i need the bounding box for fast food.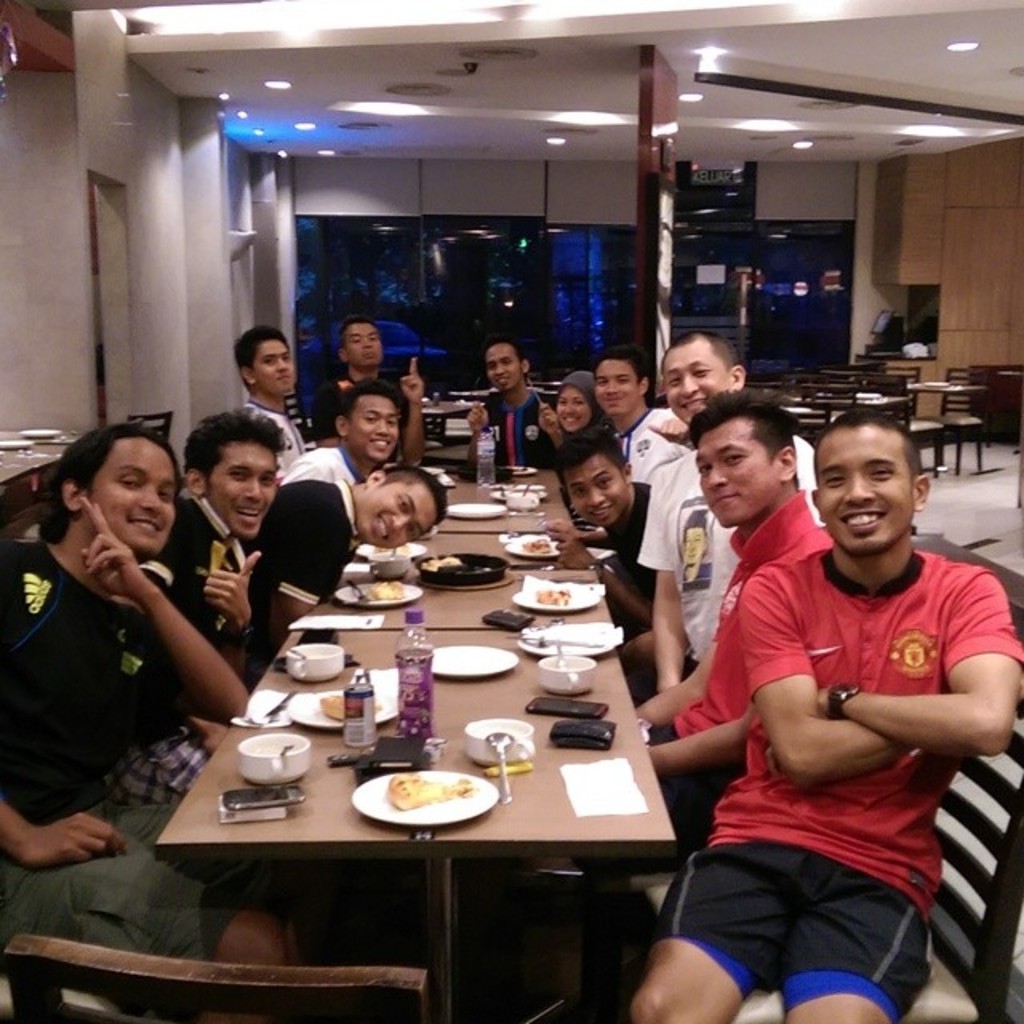
Here it is: <region>414, 552, 462, 571</region>.
